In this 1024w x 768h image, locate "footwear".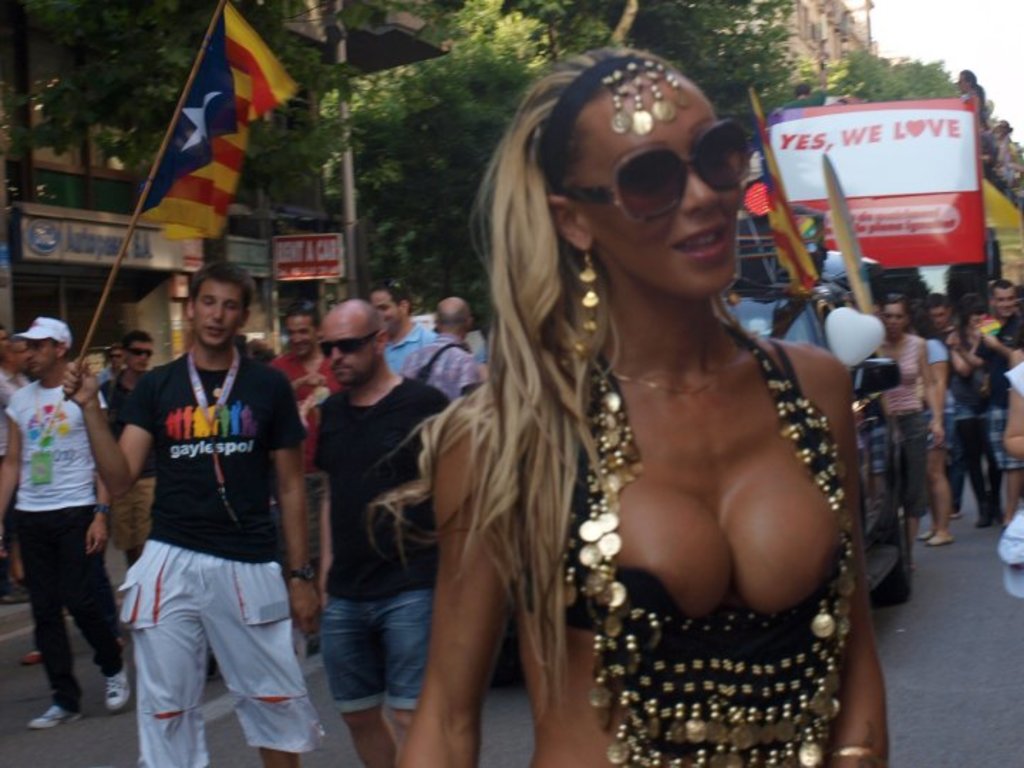
Bounding box: box(104, 663, 131, 711).
